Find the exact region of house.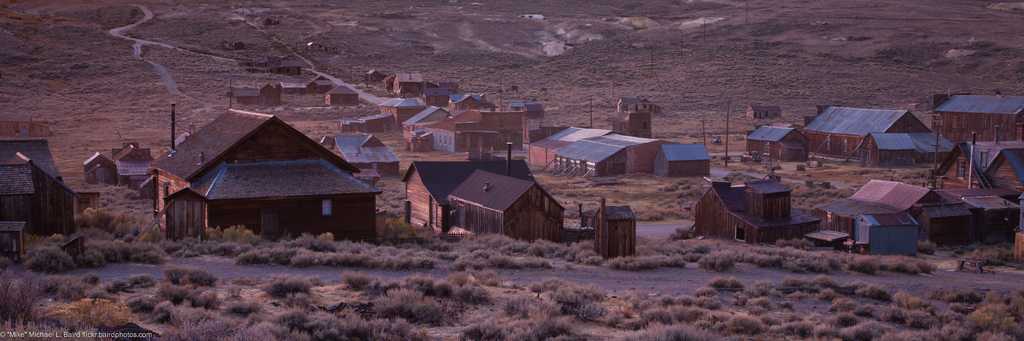
Exact region: locate(403, 147, 564, 242).
